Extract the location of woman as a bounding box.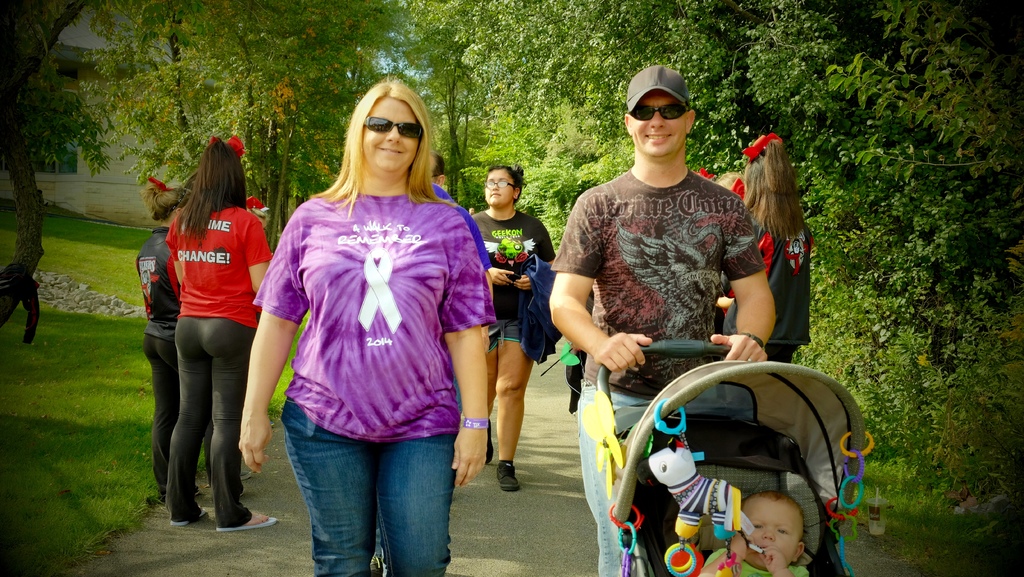
<bbox>716, 134, 808, 363</bbox>.
